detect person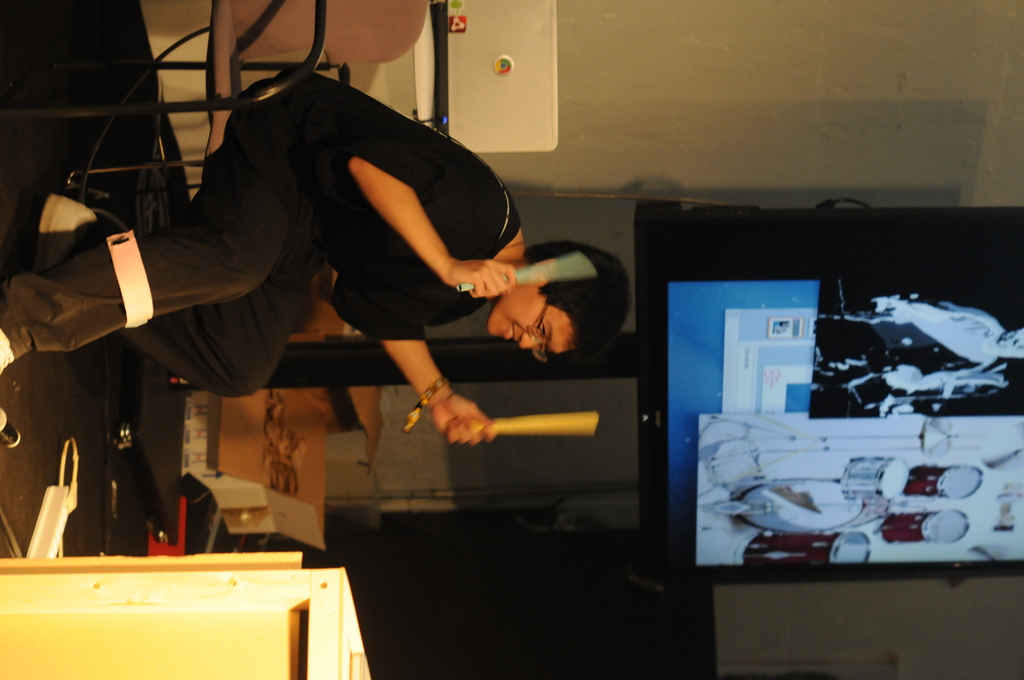
detection(879, 294, 1023, 378)
